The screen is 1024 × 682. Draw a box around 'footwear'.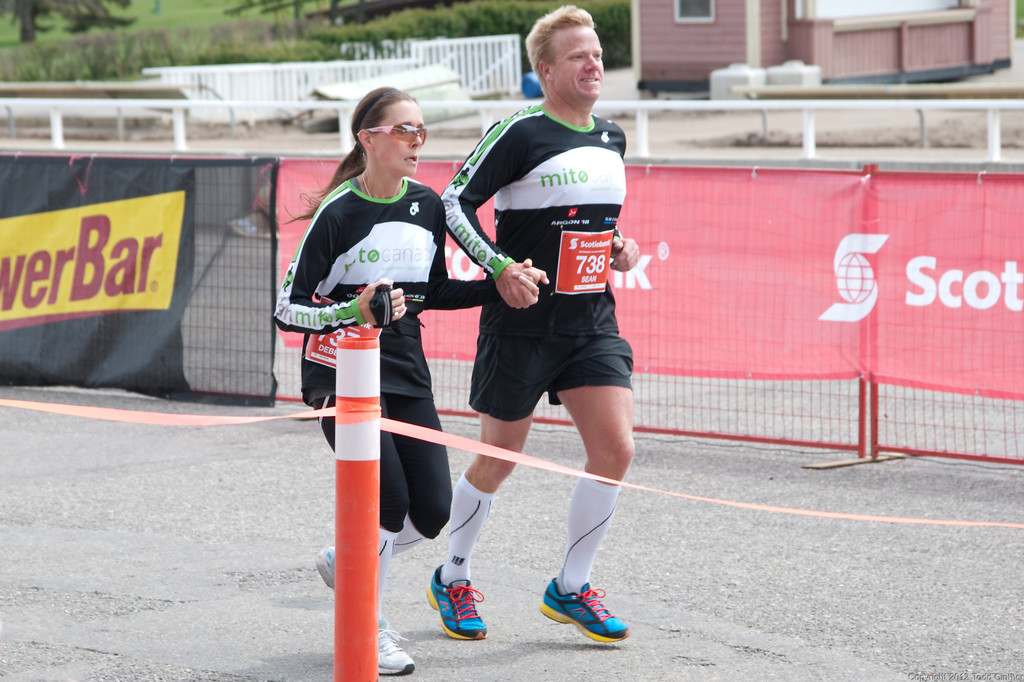
(428,566,493,640).
